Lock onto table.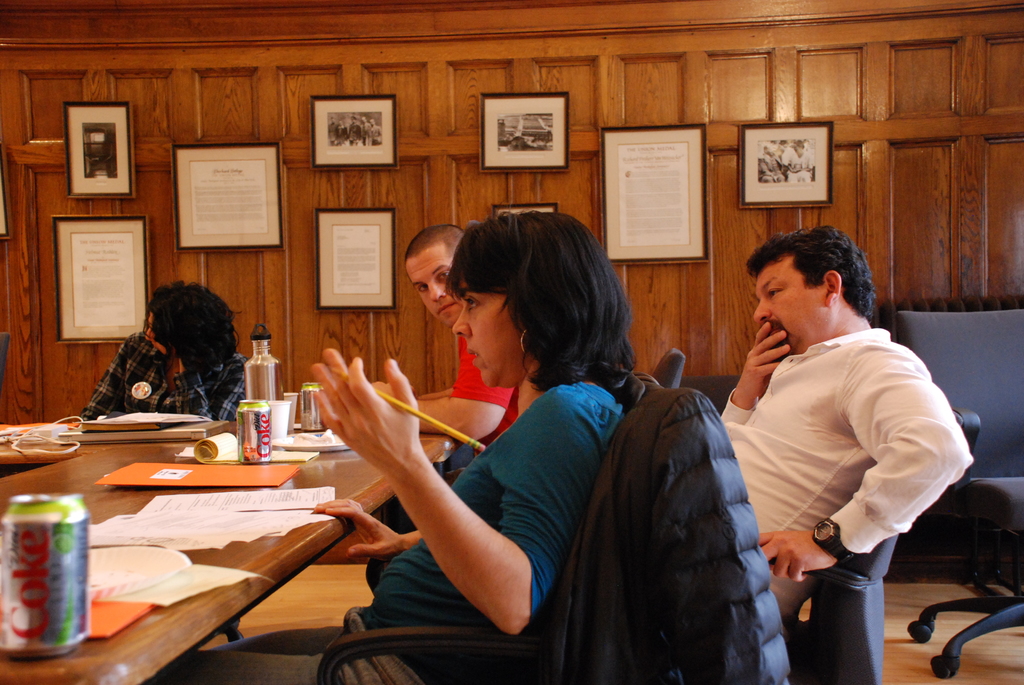
Locked: 0, 407, 468, 684.
